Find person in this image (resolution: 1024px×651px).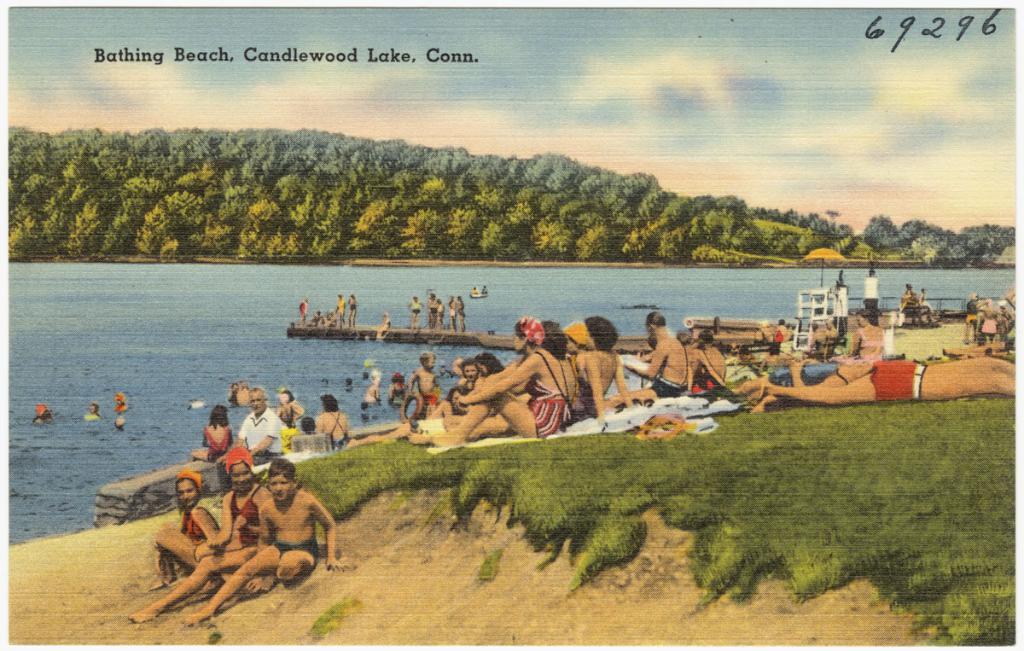
538 324 591 411.
